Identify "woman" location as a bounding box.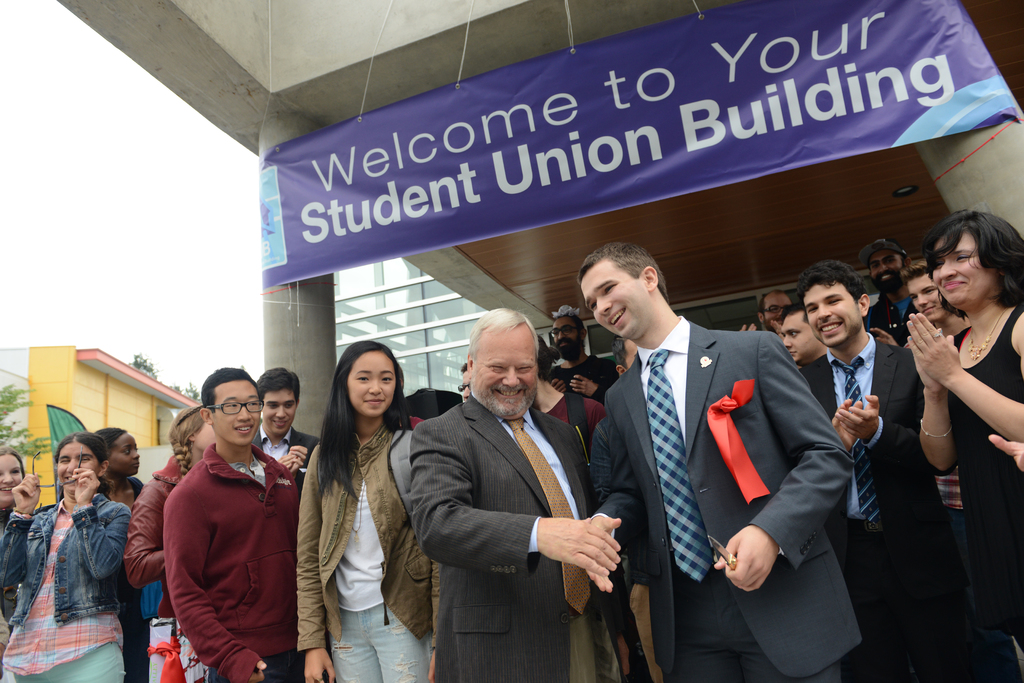
bbox=(0, 442, 33, 657).
